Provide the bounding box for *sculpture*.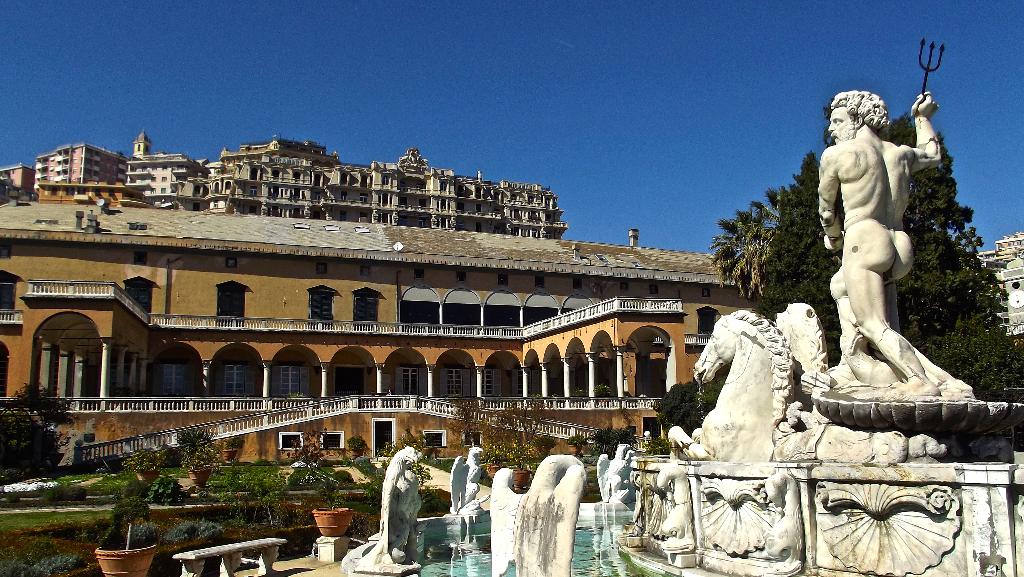
bbox(598, 441, 637, 502).
